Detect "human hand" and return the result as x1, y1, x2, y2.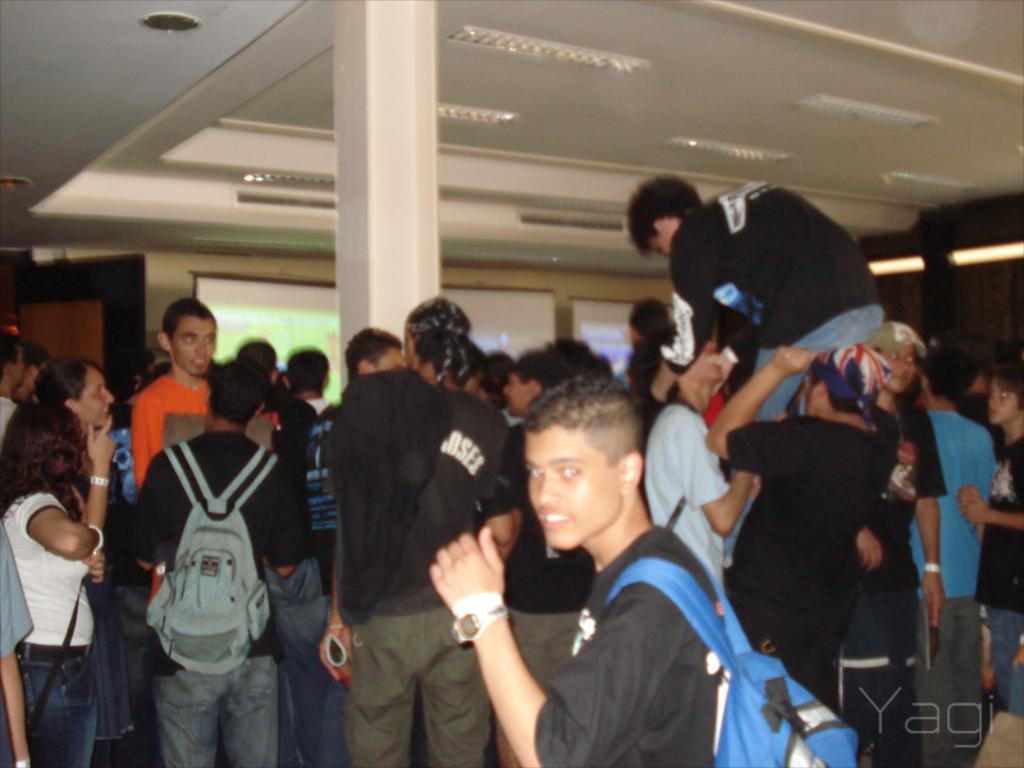
704, 351, 736, 397.
